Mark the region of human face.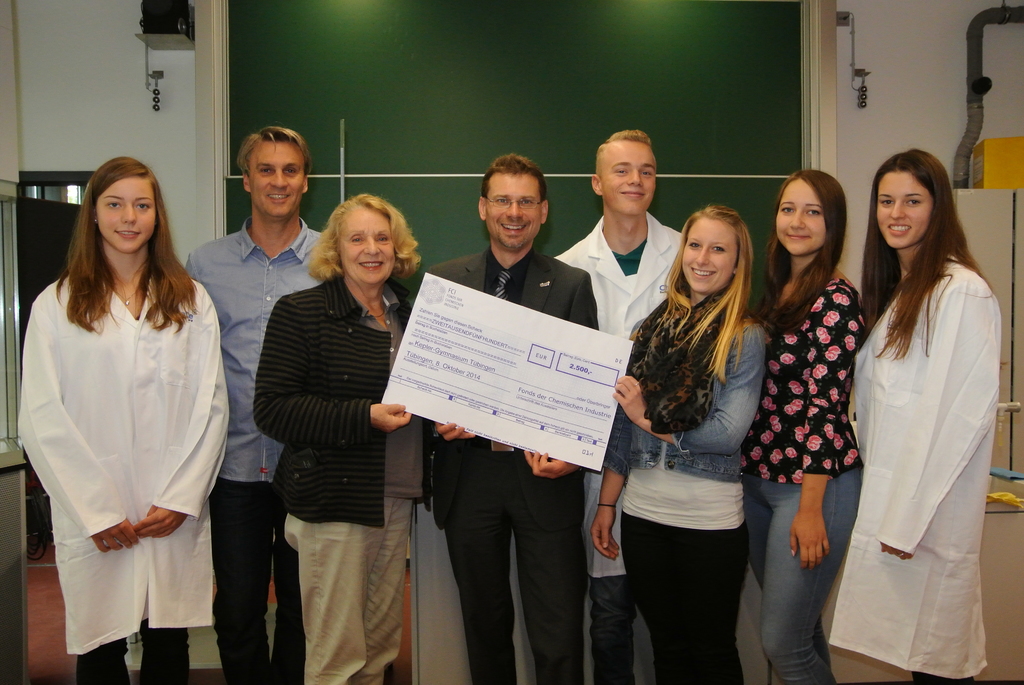
Region: l=877, t=168, r=932, b=248.
